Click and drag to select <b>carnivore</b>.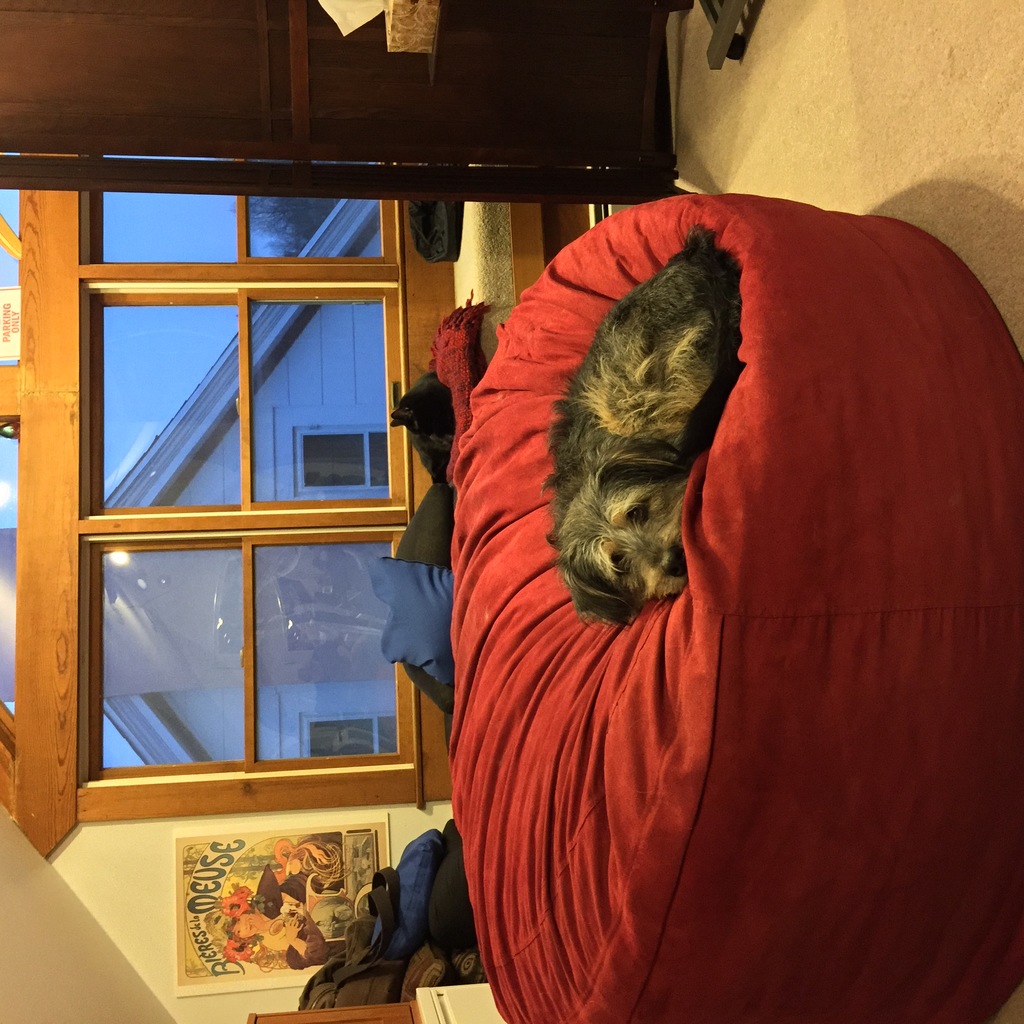
Selection: l=539, t=247, r=772, b=676.
